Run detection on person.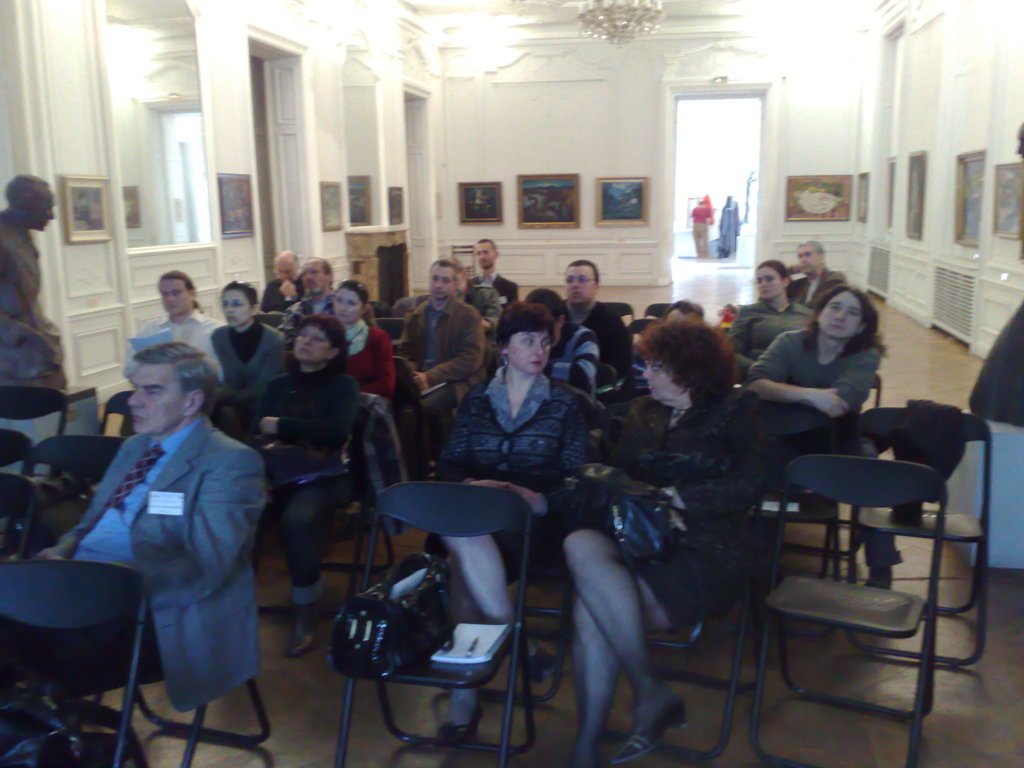
Result: <region>65, 303, 266, 753</region>.
